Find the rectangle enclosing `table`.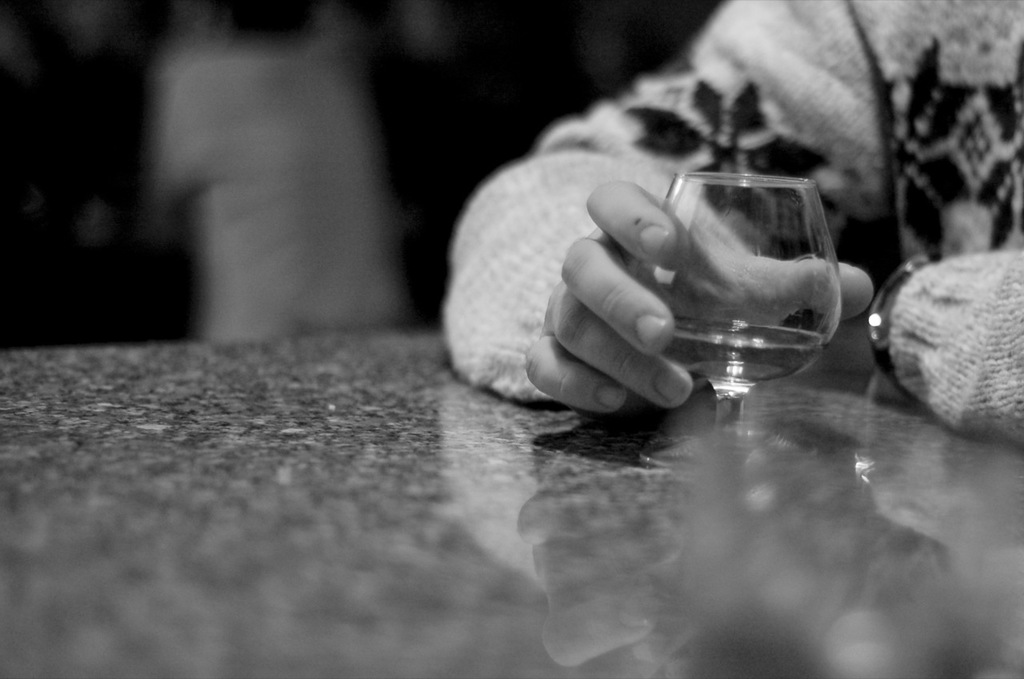
(20, 145, 1023, 631).
